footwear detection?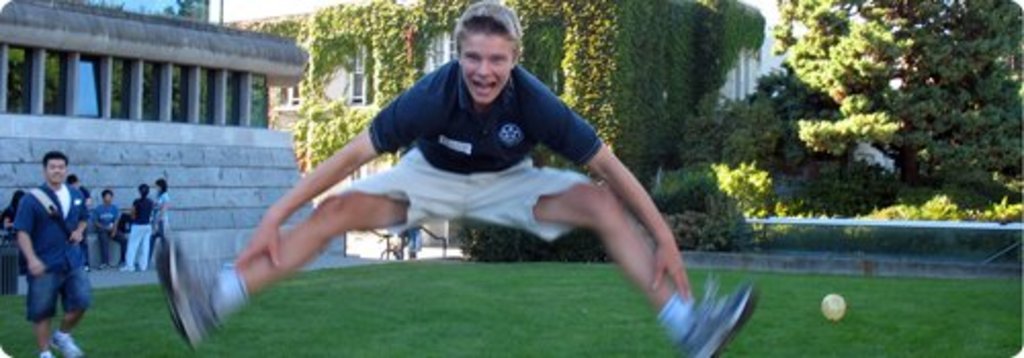
(left=35, top=340, right=55, bottom=356)
